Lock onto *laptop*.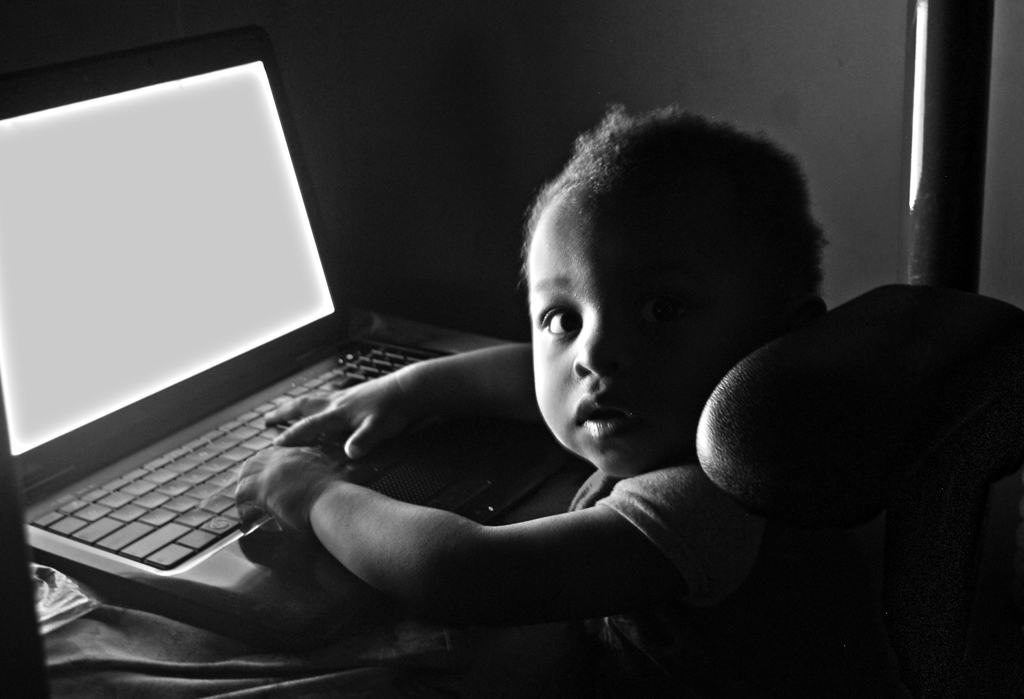
Locked: crop(4, 49, 546, 665).
